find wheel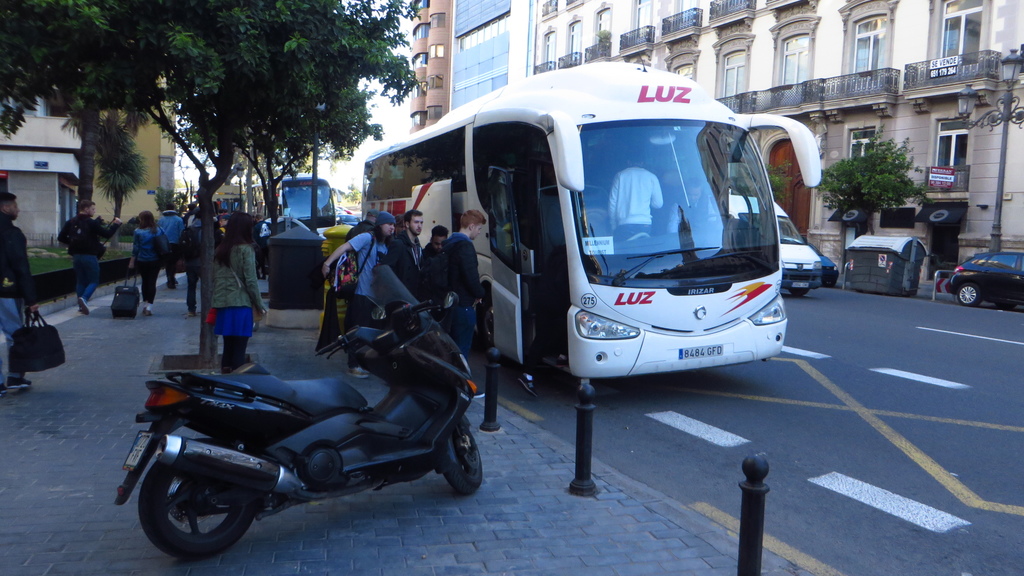
detection(129, 458, 252, 553)
